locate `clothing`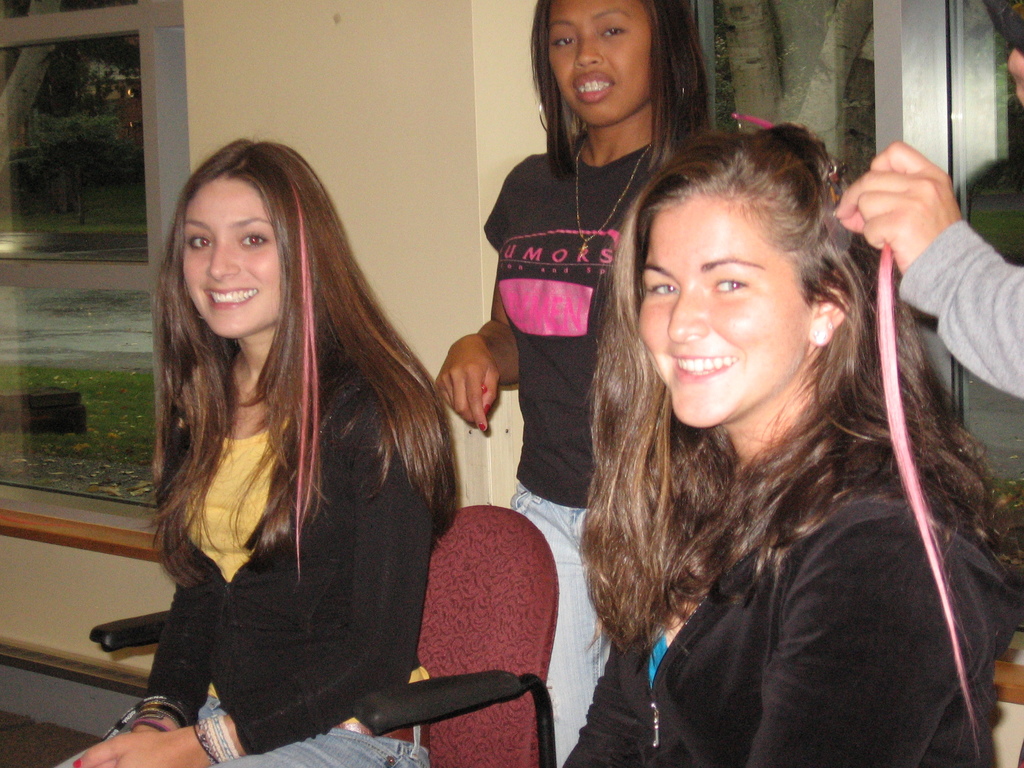
x1=484, y1=132, x2=685, y2=767
